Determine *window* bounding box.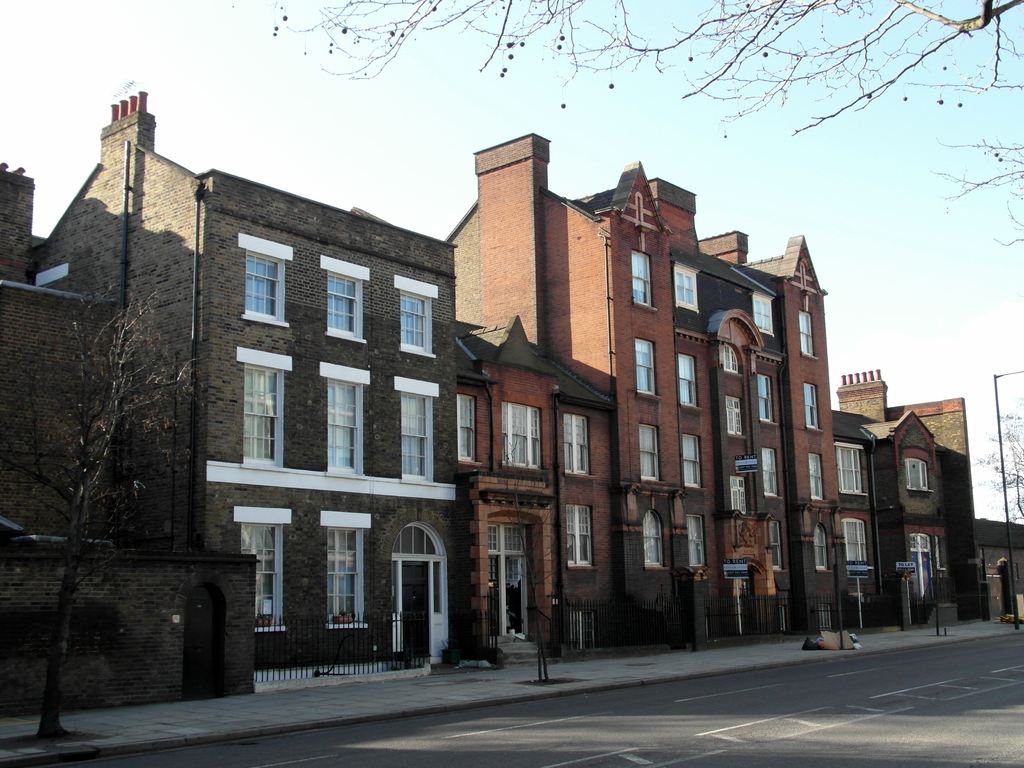
Determined: rect(670, 256, 710, 317).
